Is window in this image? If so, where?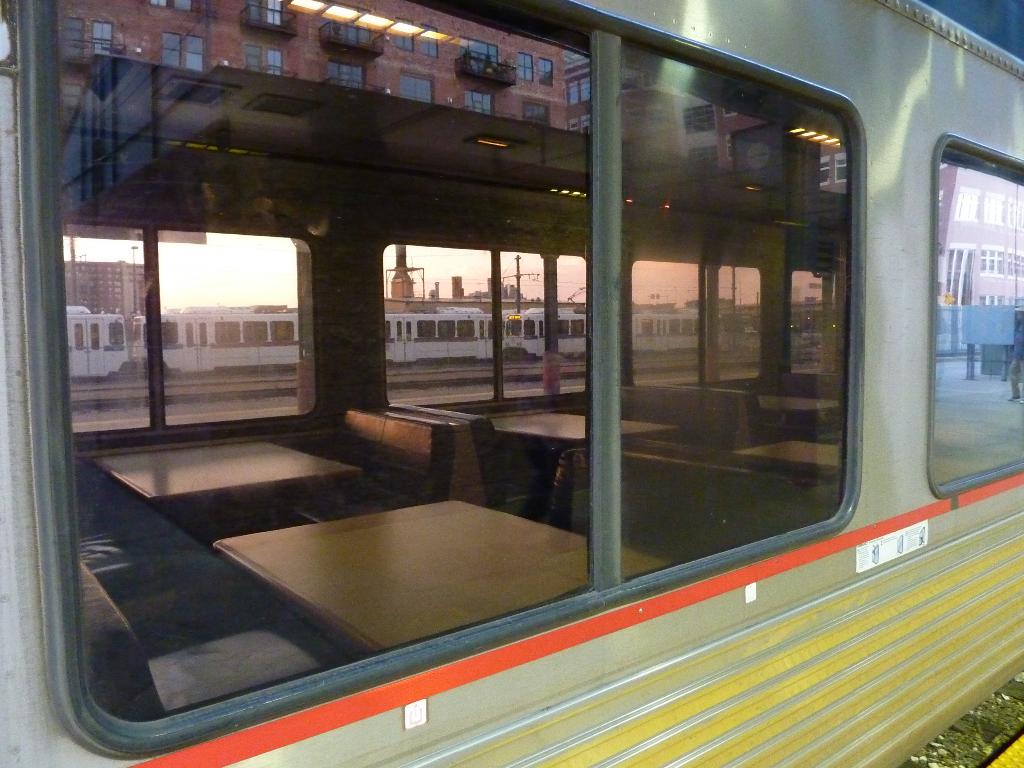
Yes, at l=558, t=321, r=567, b=339.
